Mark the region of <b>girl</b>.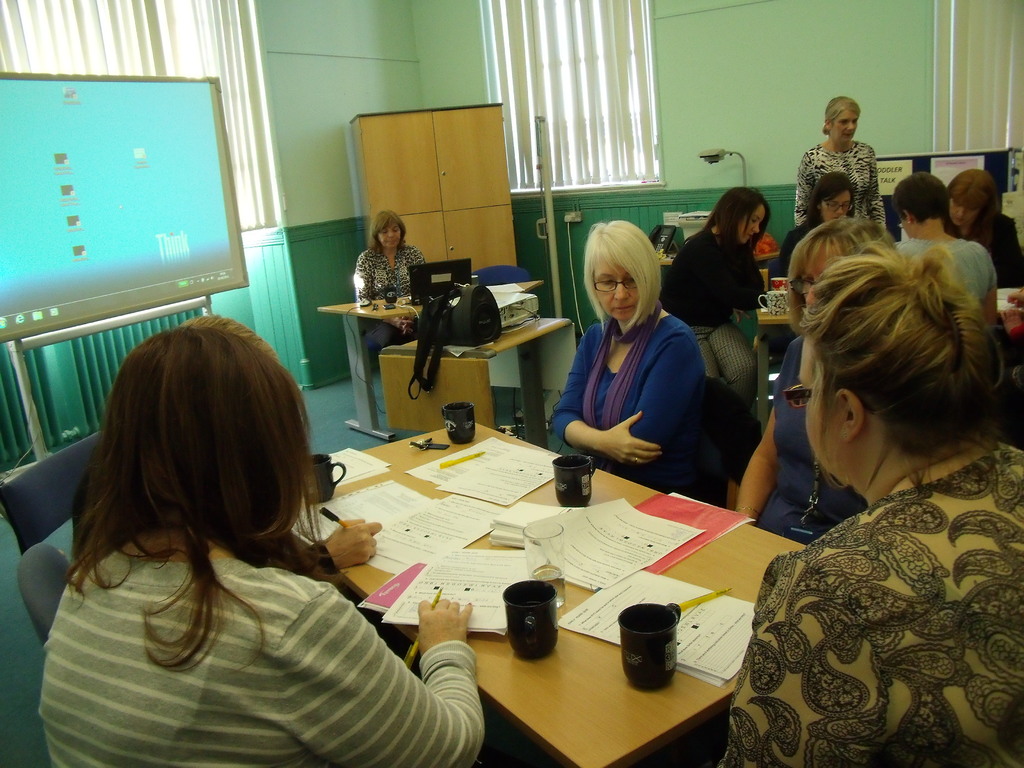
Region: bbox(356, 209, 429, 292).
